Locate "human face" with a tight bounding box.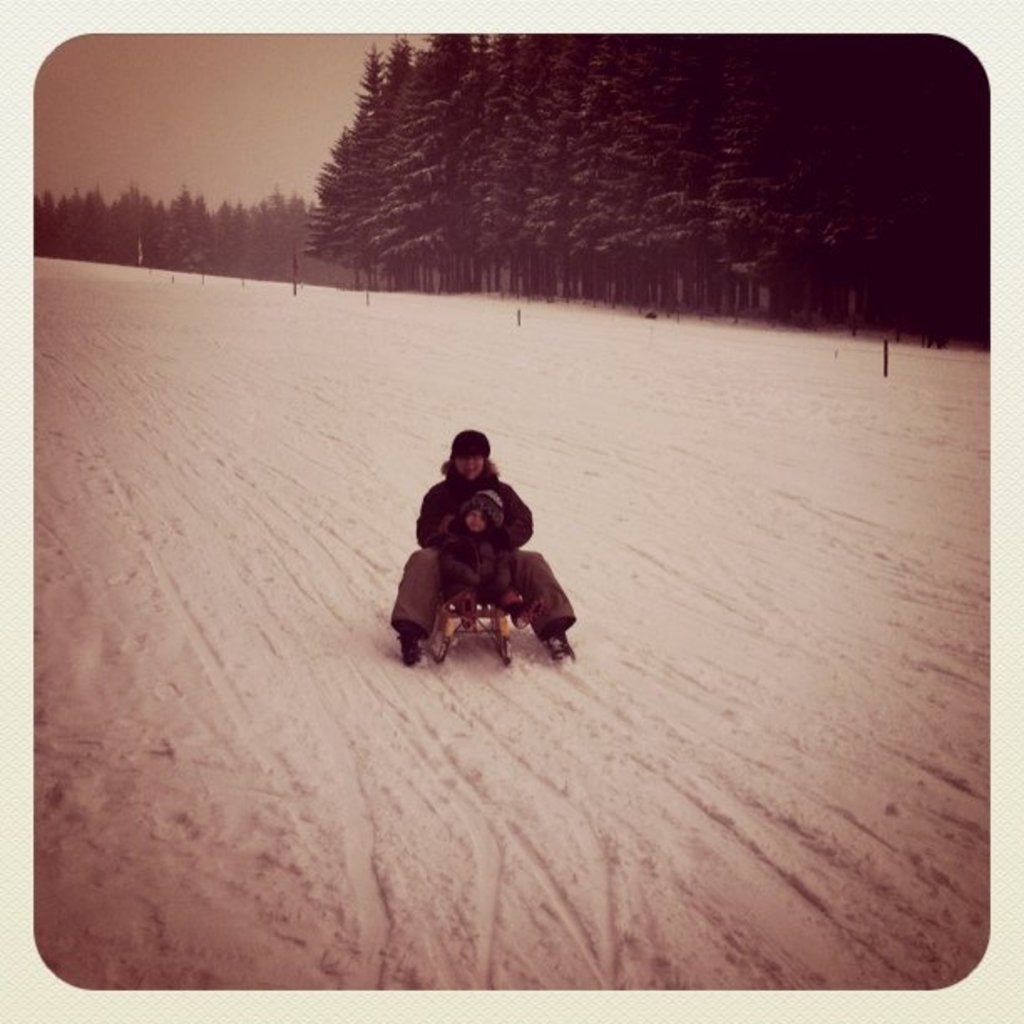
453:453:484:479.
